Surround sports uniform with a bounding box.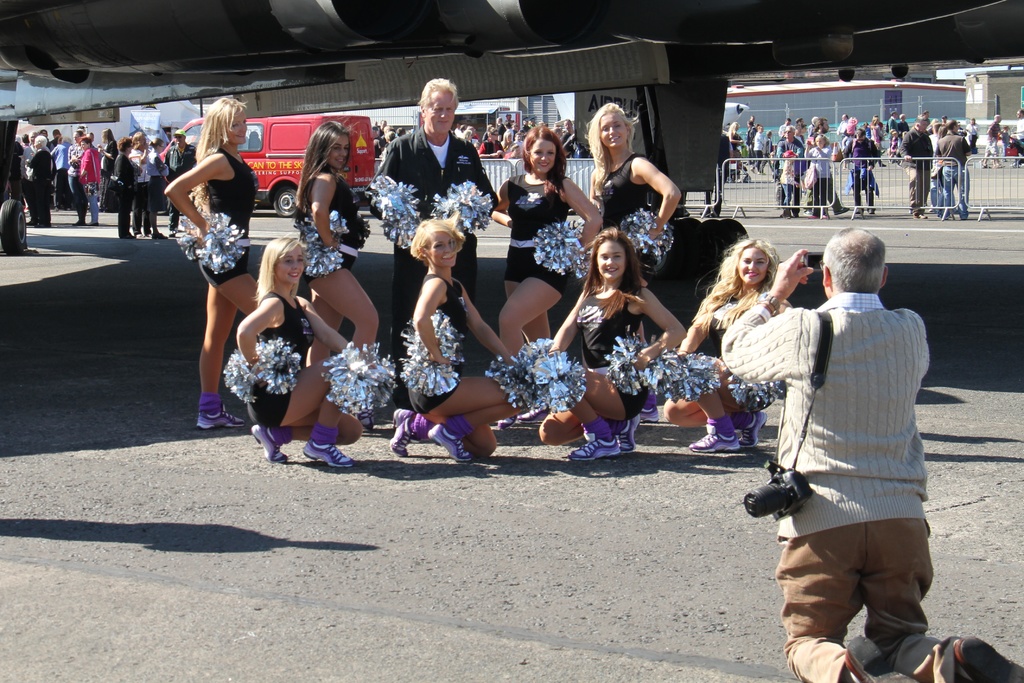
bbox(5, 140, 26, 202).
